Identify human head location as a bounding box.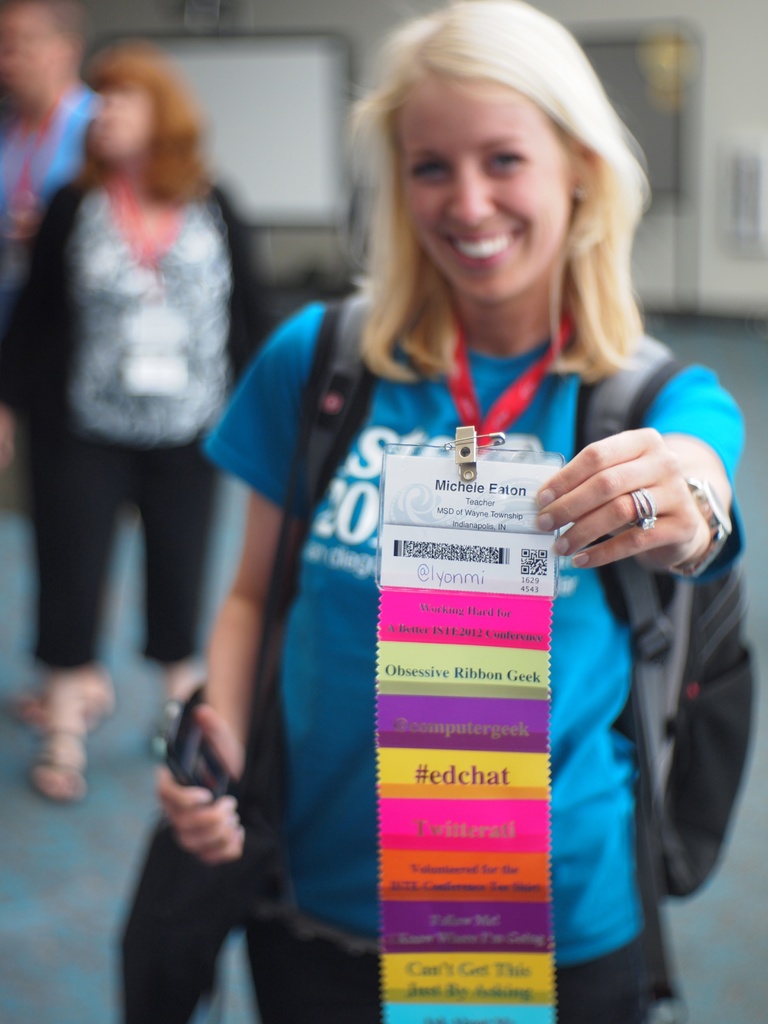
88 35 177 165.
